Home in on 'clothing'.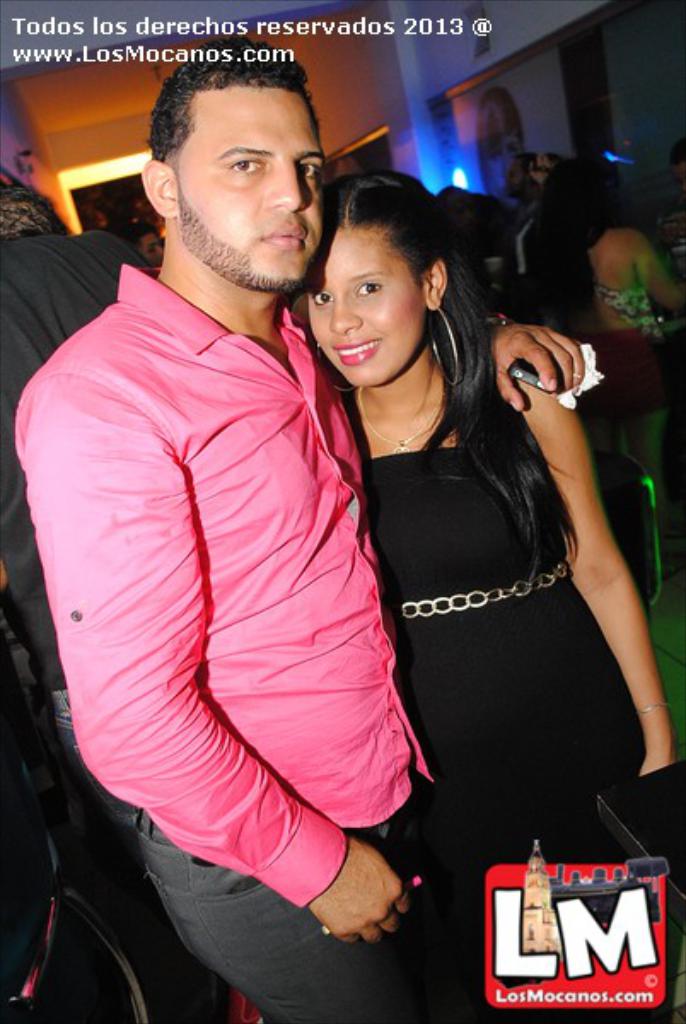
Homed in at 0:220:147:865.
